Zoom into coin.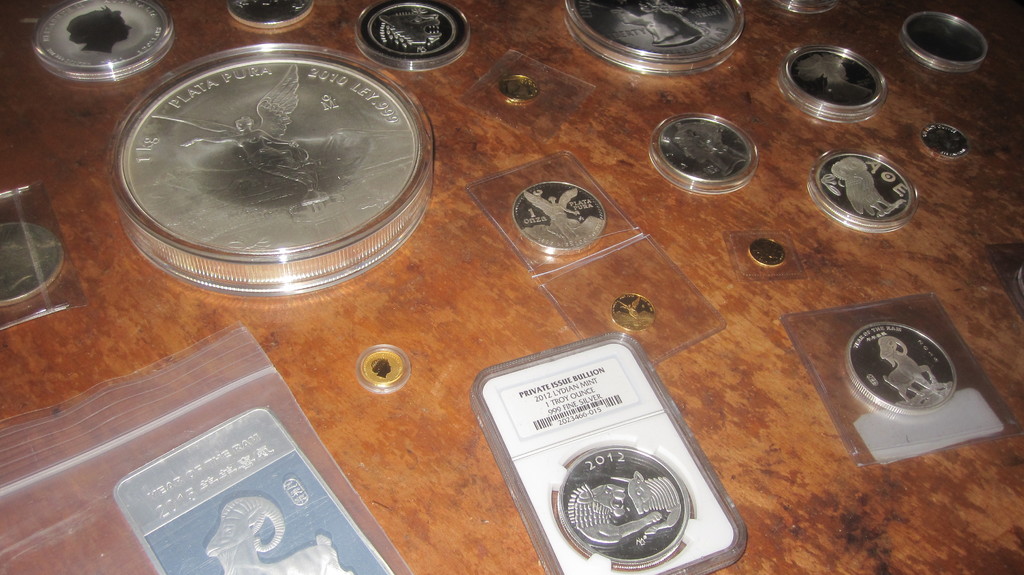
Zoom target: box(354, 0, 476, 70).
